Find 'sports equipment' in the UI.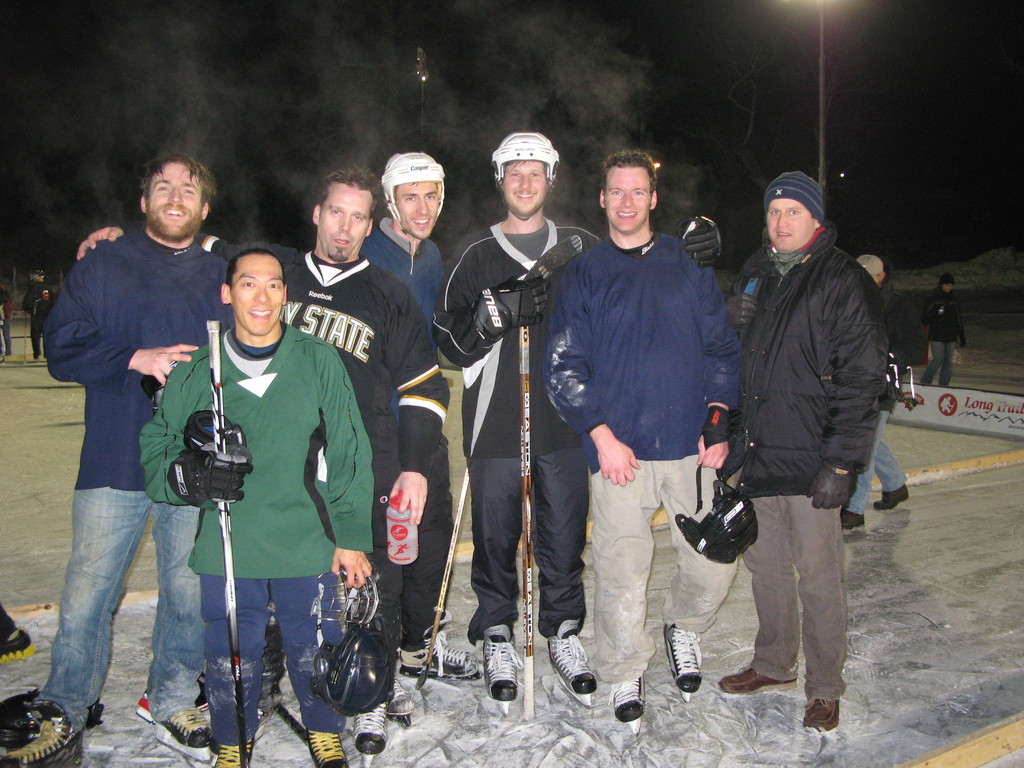
UI element at (212, 739, 252, 767).
